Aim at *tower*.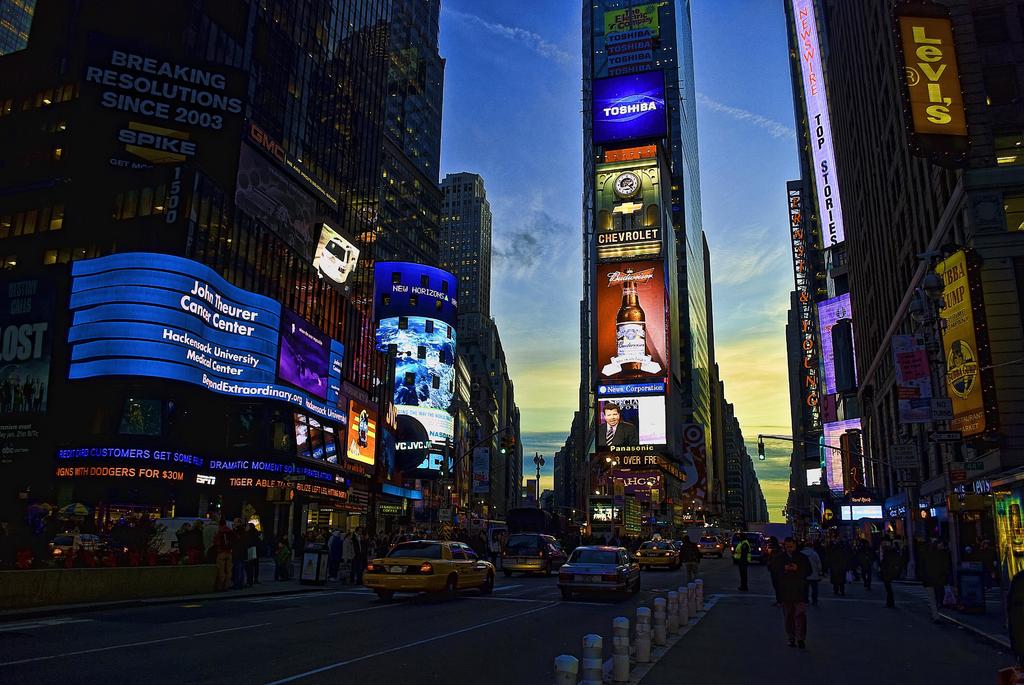
Aimed at Rect(0, 0, 529, 571).
